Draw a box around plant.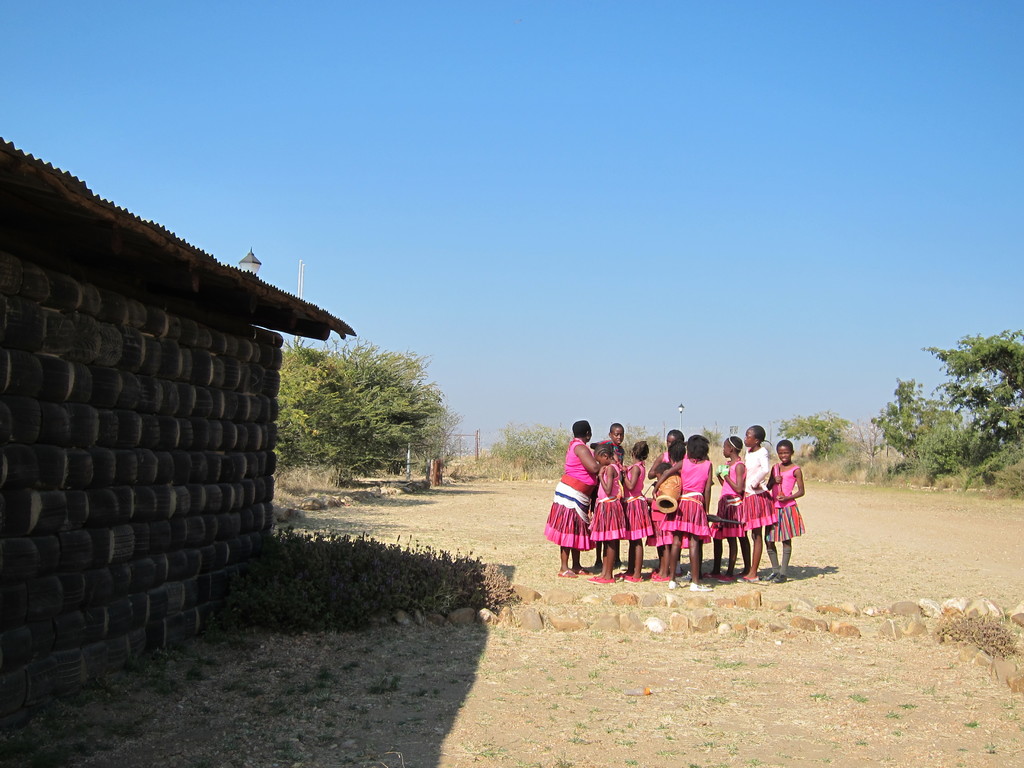
region(997, 463, 1023, 500).
